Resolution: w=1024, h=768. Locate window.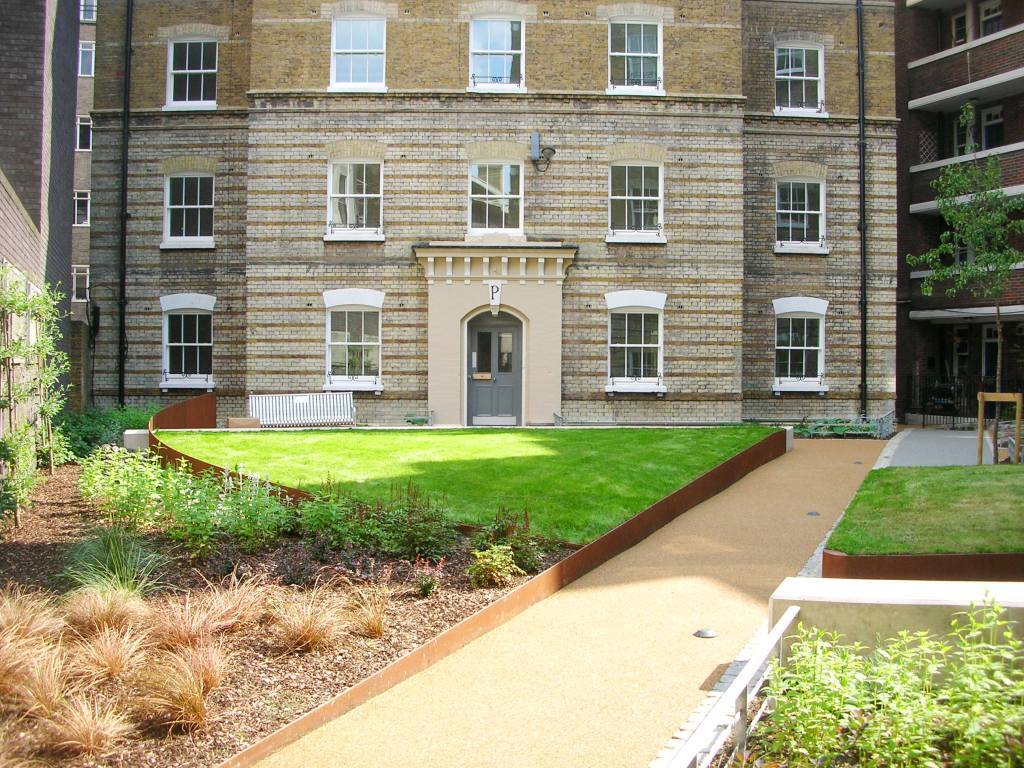
<bbox>608, 21, 670, 95</bbox>.
